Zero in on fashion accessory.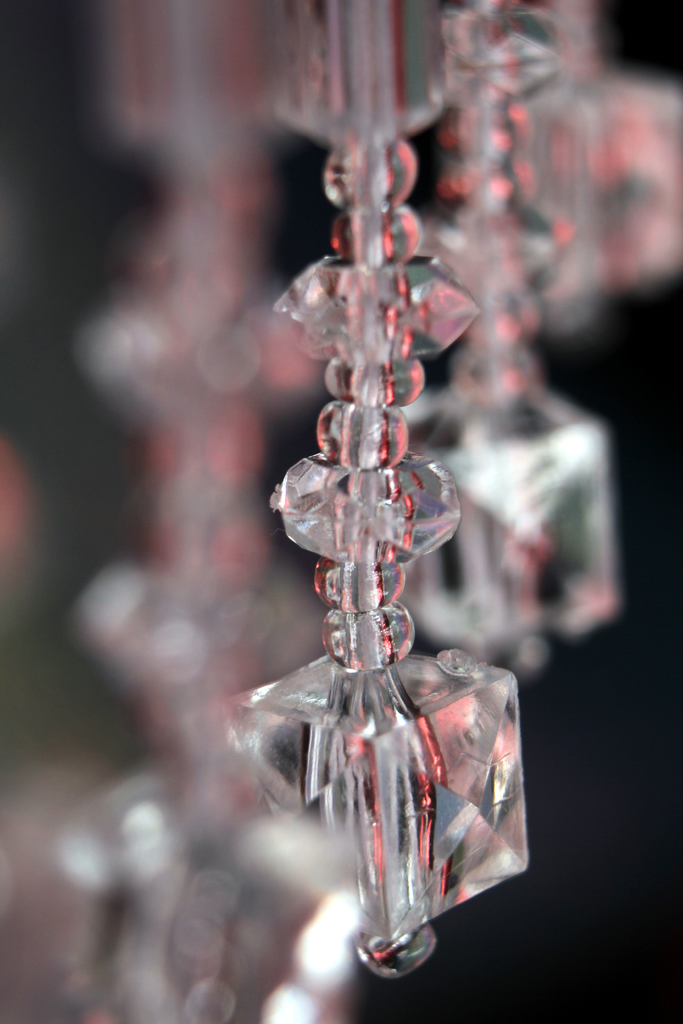
Zeroed in: locate(399, 0, 621, 678).
